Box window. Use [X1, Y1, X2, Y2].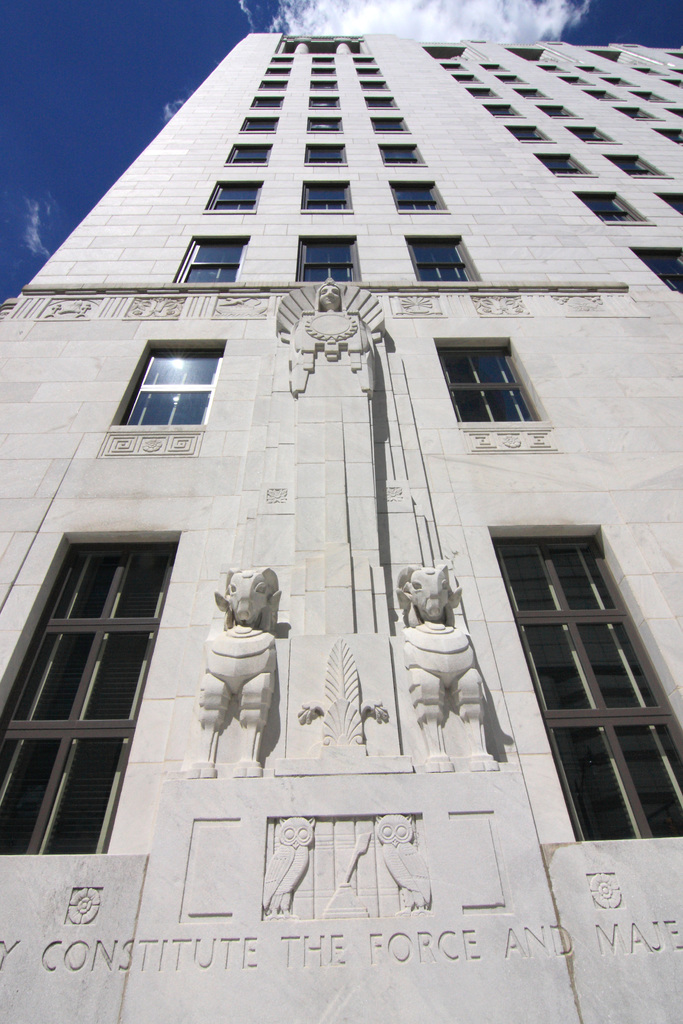
[657, 124, 682, 150].
